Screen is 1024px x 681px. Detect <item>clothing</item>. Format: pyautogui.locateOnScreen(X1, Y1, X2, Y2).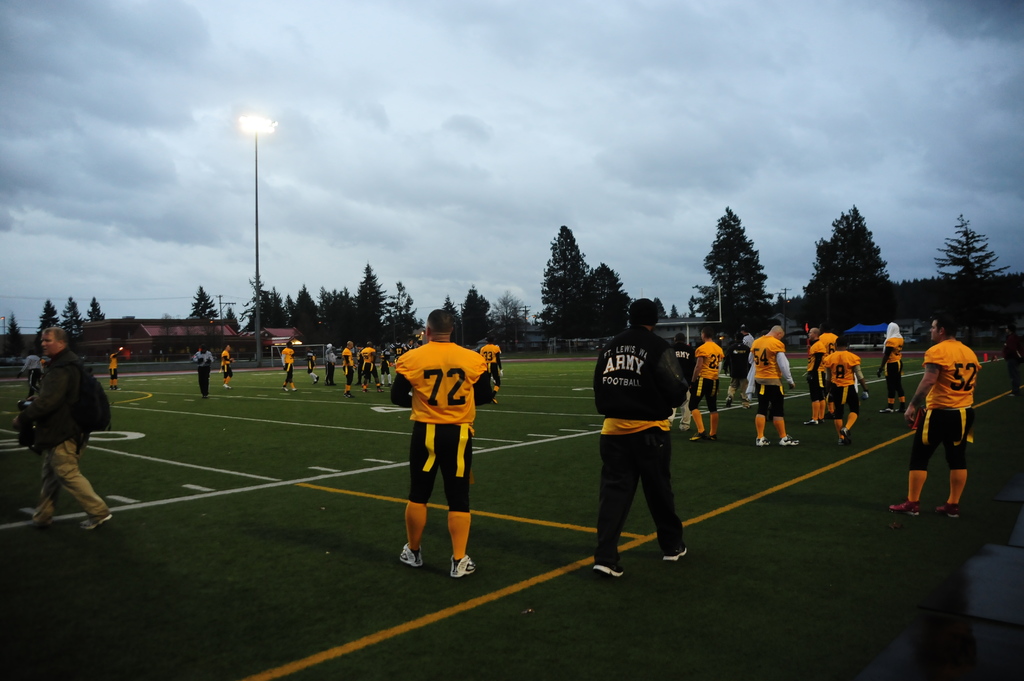
pyautogui.locateOnScreen(905, 336, 984, 476).
